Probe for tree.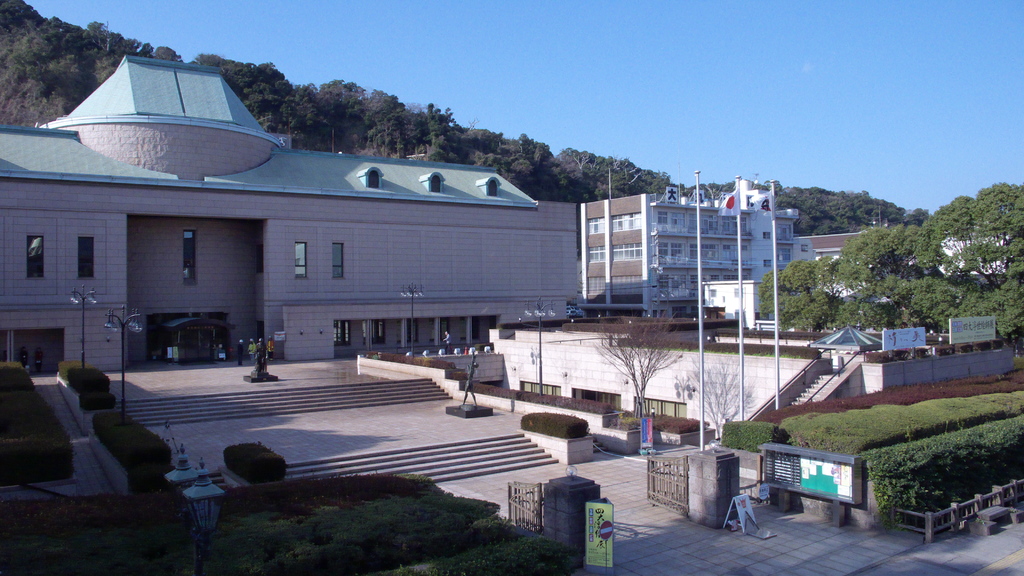
Probe result: [594,303,676,413].
